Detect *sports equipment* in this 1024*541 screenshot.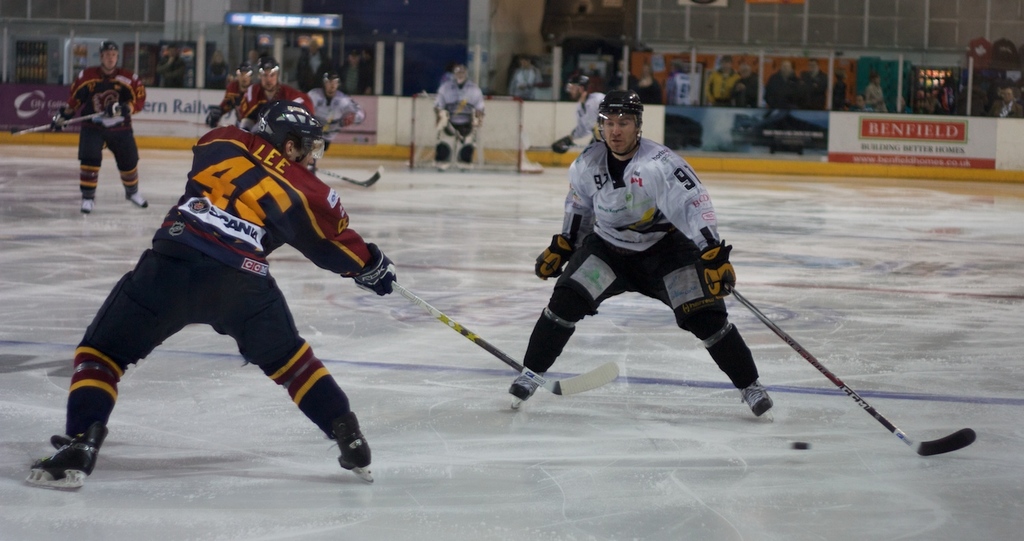
Detection: box=[95, 41, 122, 72].
